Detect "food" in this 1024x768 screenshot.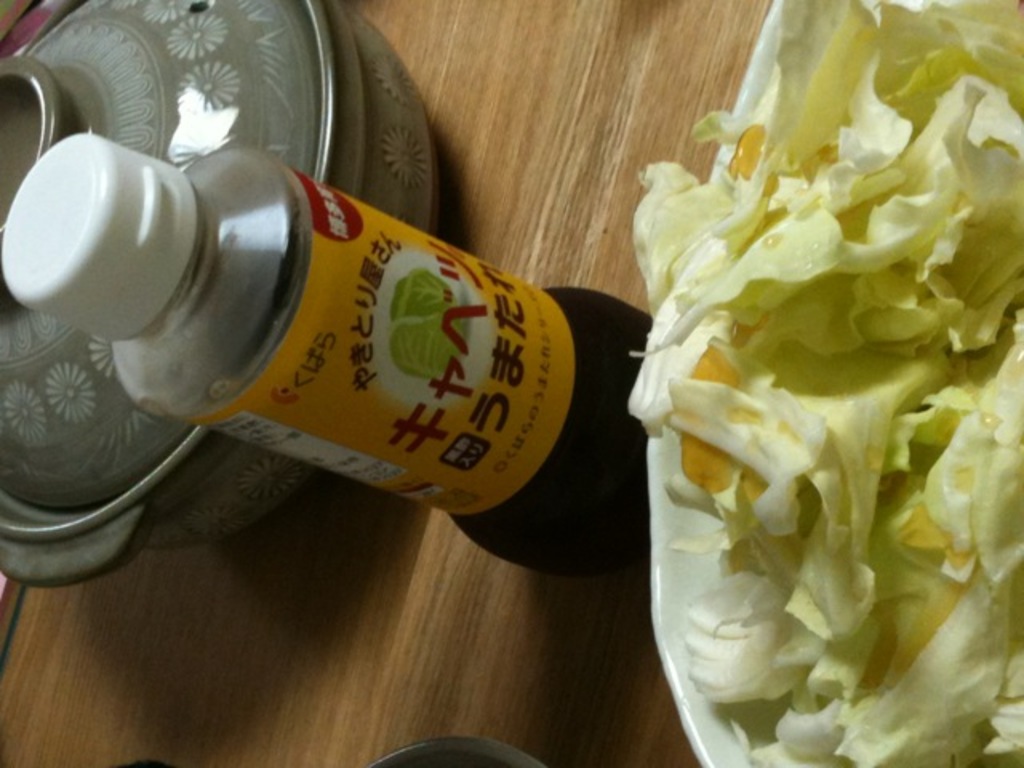
Detection: left=627, top=22, right=1011, bottom=733.
